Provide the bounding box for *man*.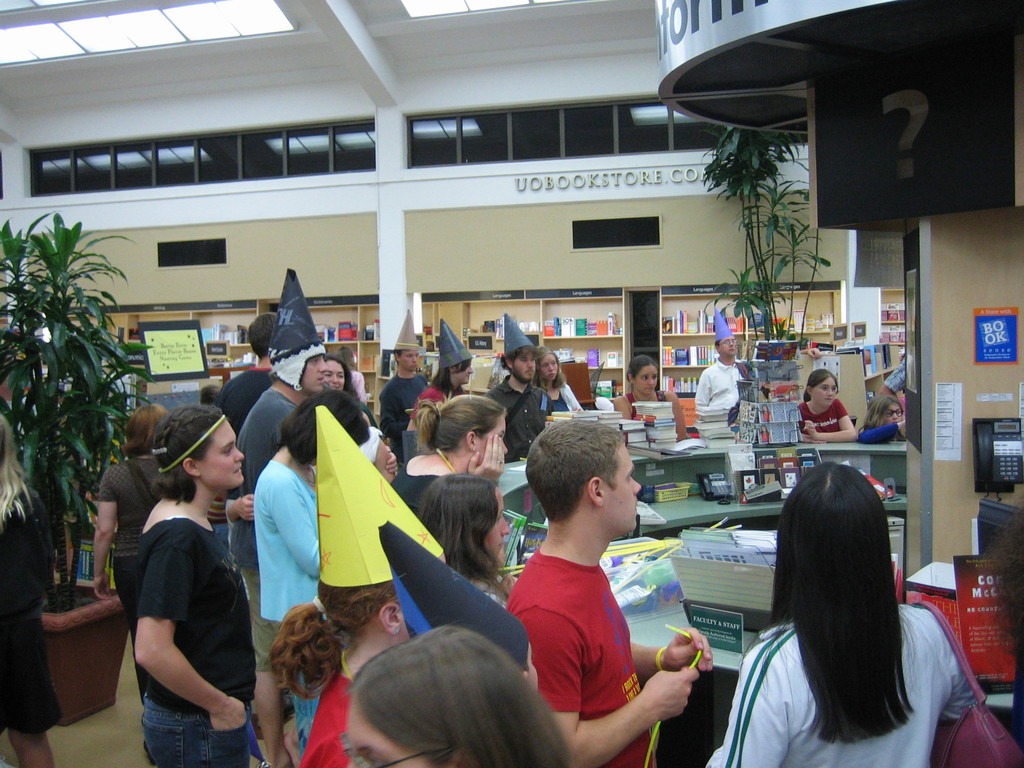
left=694, top=312, right=748, bottom=433.
